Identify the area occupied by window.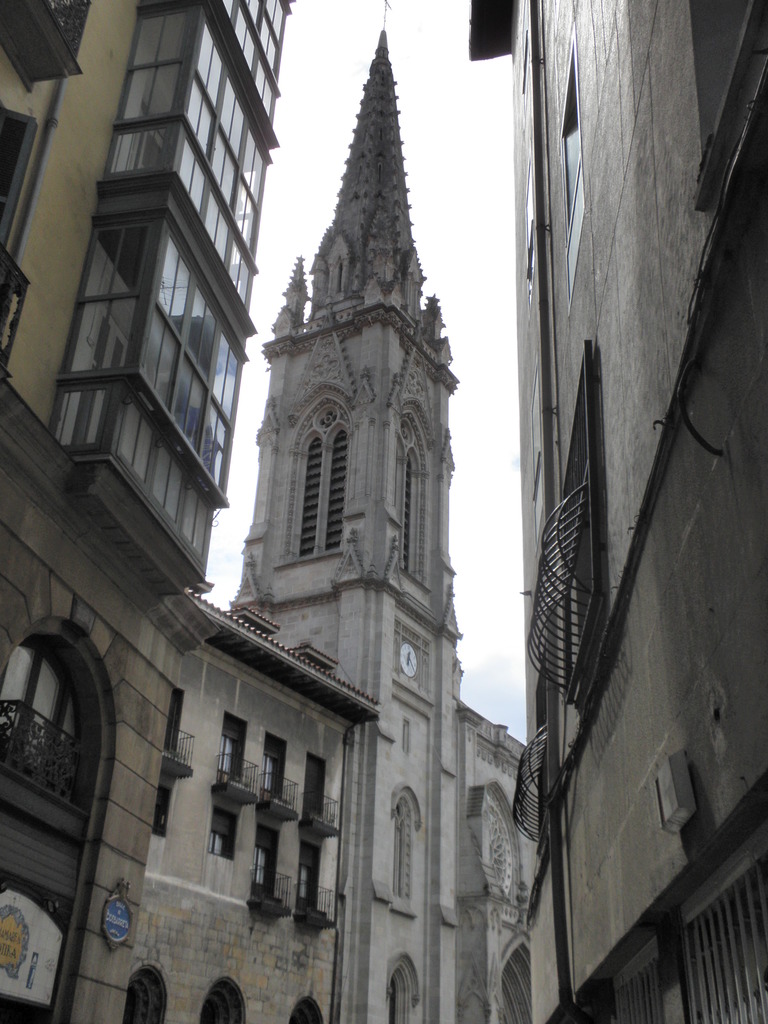
Area: rect(259, 730, 289, 881).
